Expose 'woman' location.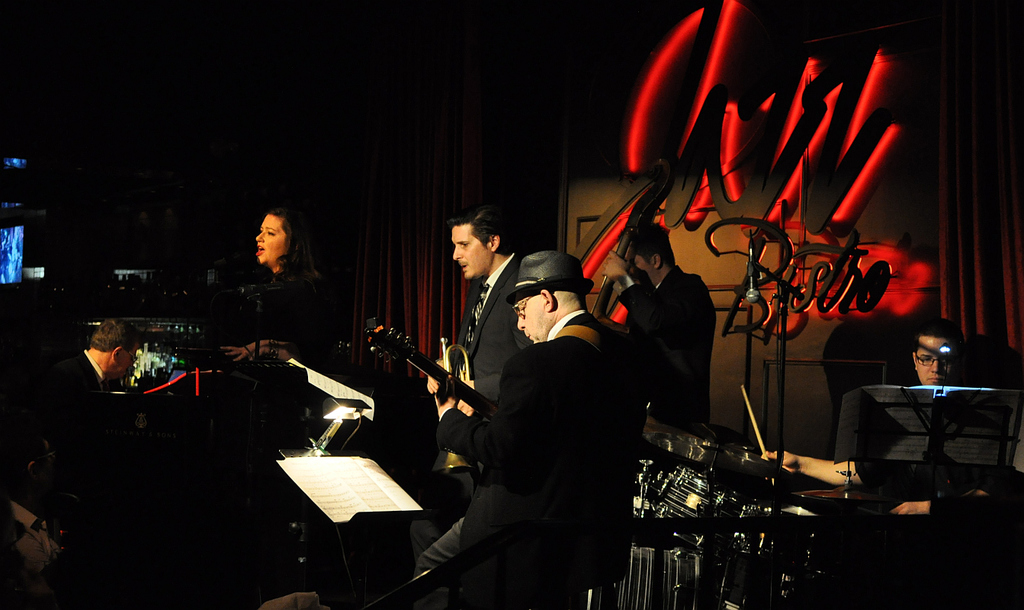
Exposed at (222,204,324,365).
